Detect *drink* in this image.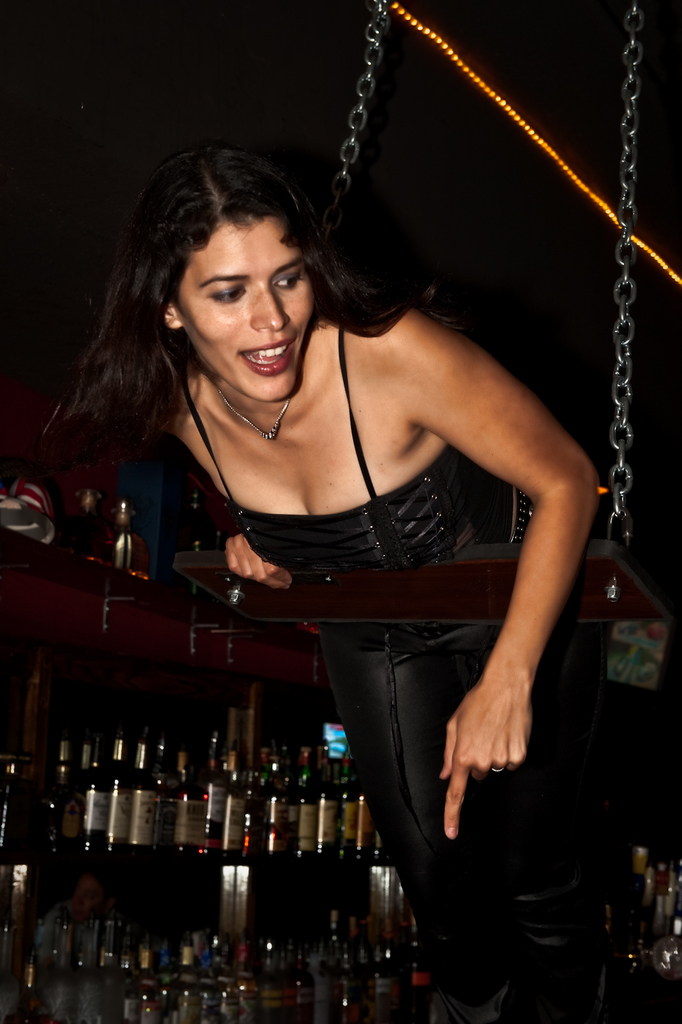
Detection: [108,499,146,578].
